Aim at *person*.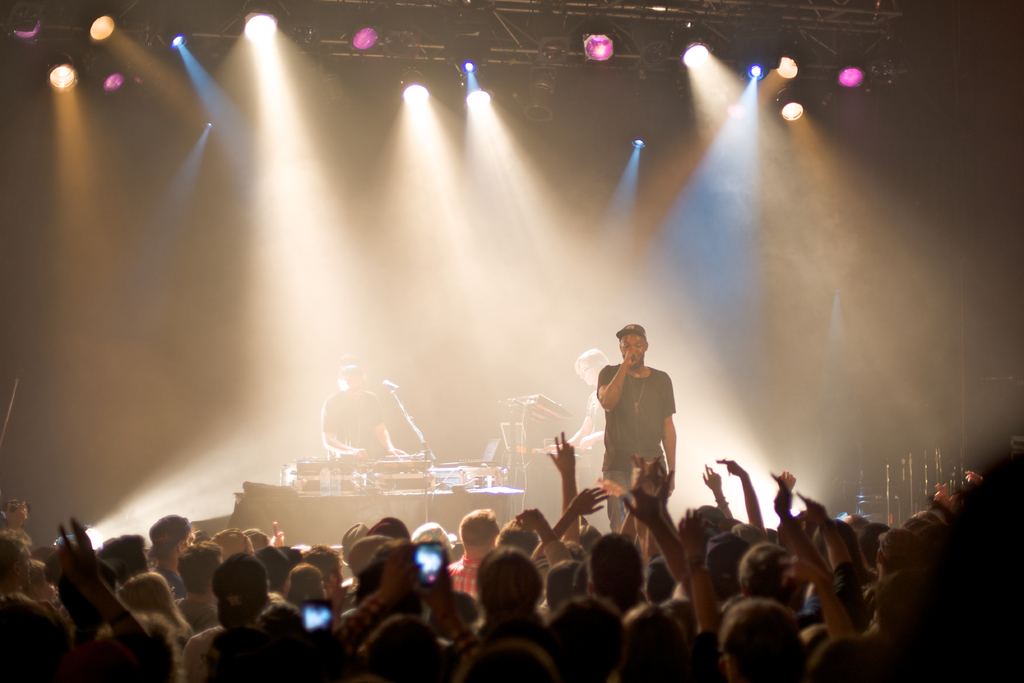
Aimed at l=320, t=355, r=404, b=465.
